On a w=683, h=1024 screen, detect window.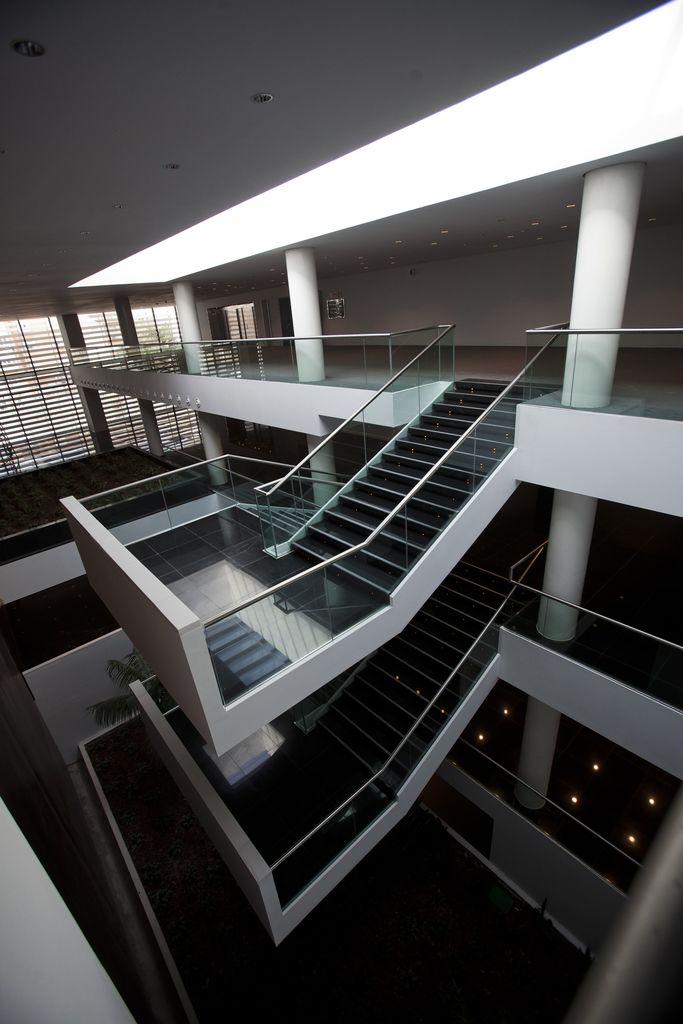
[0,299,208,479].
